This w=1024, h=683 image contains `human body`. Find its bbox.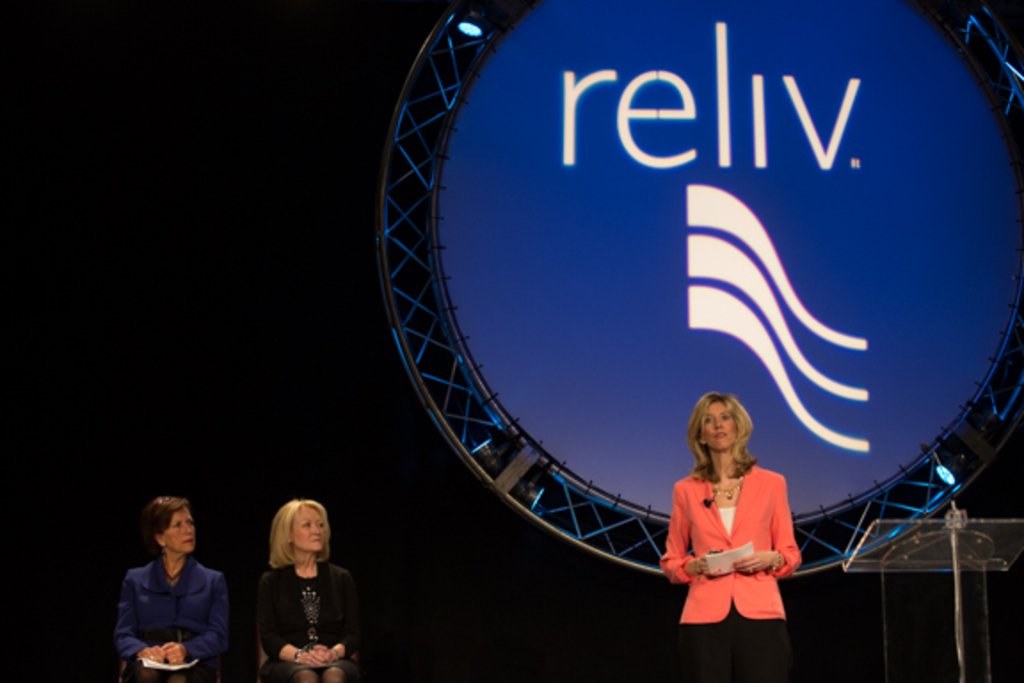
<box>658,464,807,681</box>.
